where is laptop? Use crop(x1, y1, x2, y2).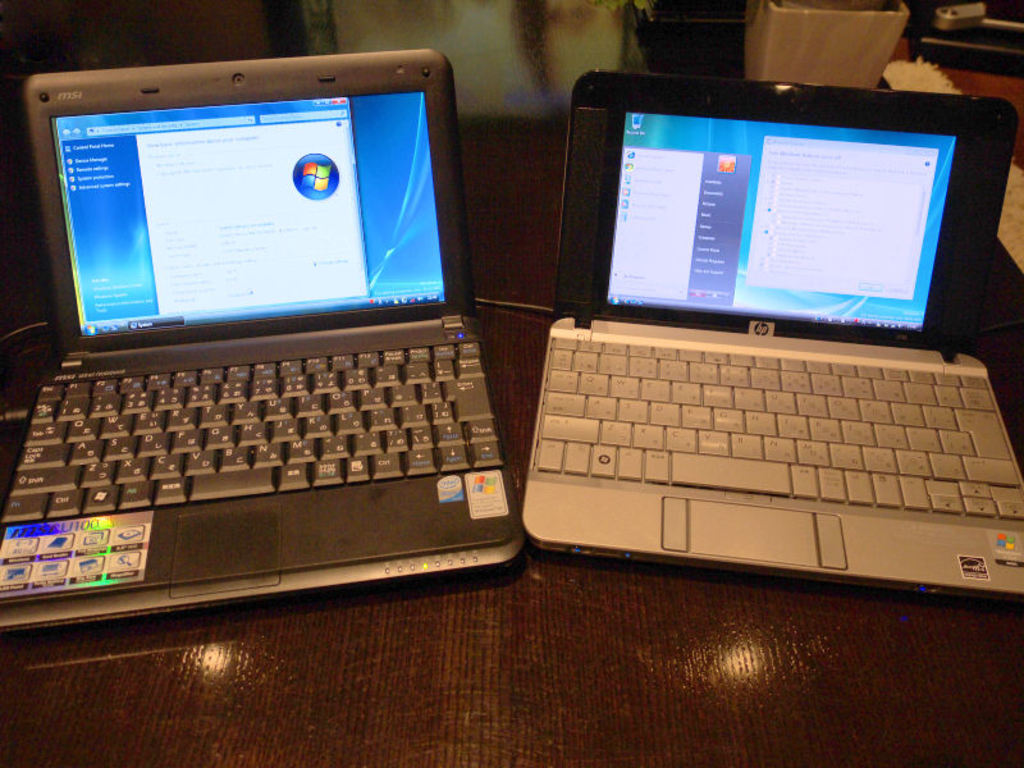
crop(521, 72, 1023, 598).
